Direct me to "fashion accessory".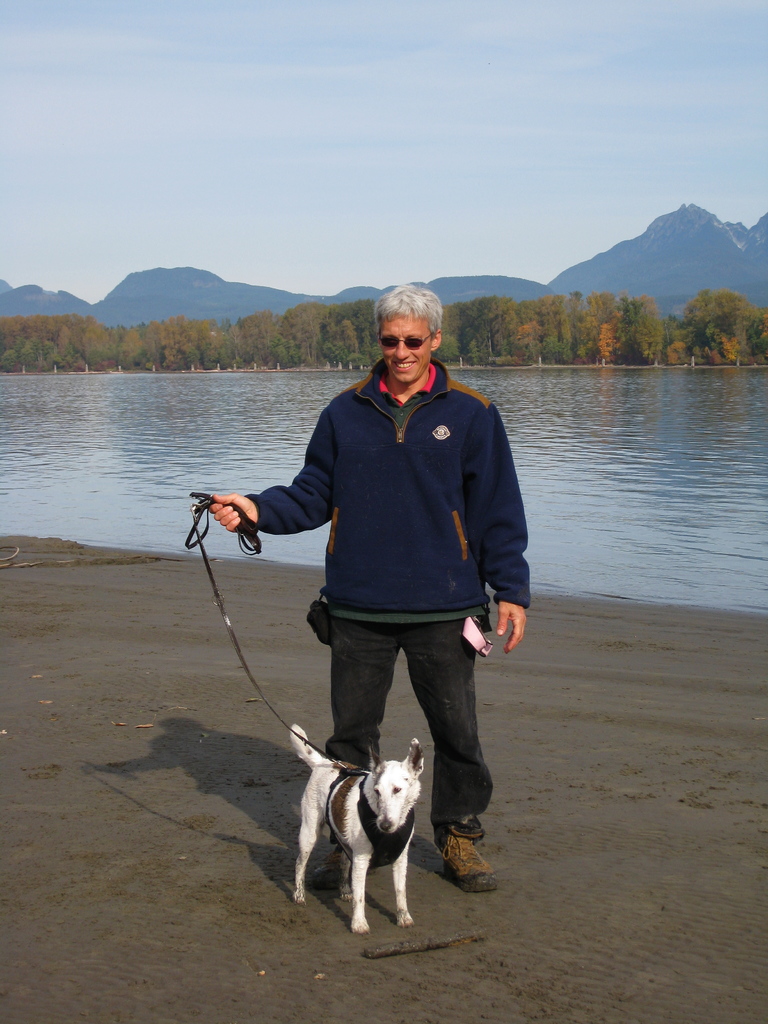
Direction: bbox=[380, 330, 436, 351].
